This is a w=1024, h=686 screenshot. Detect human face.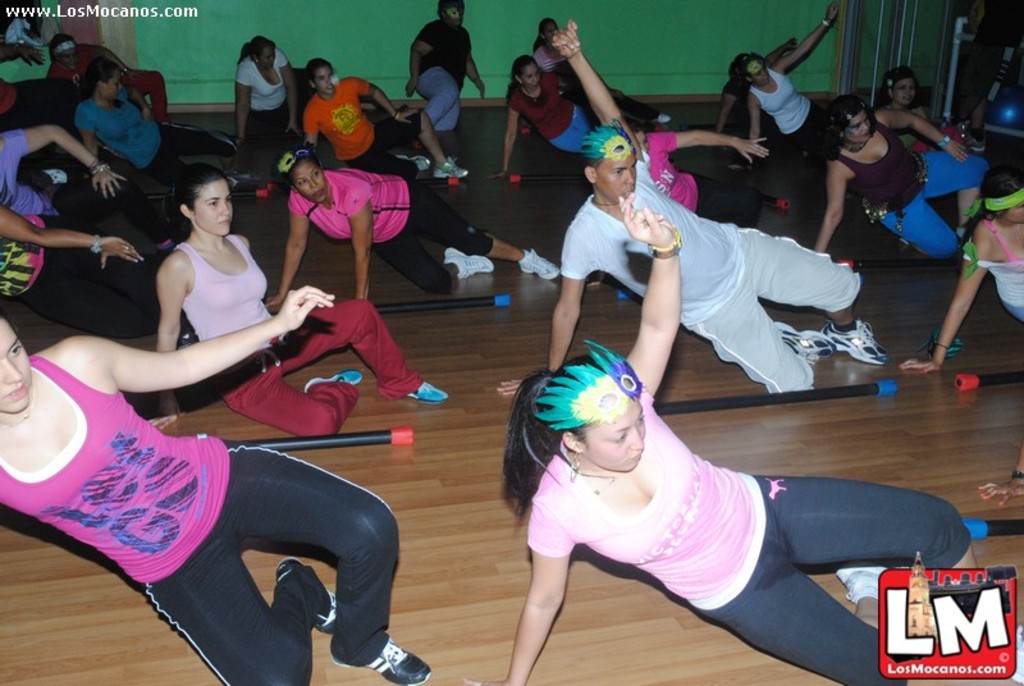
rect(61, 44, 76, 67).
